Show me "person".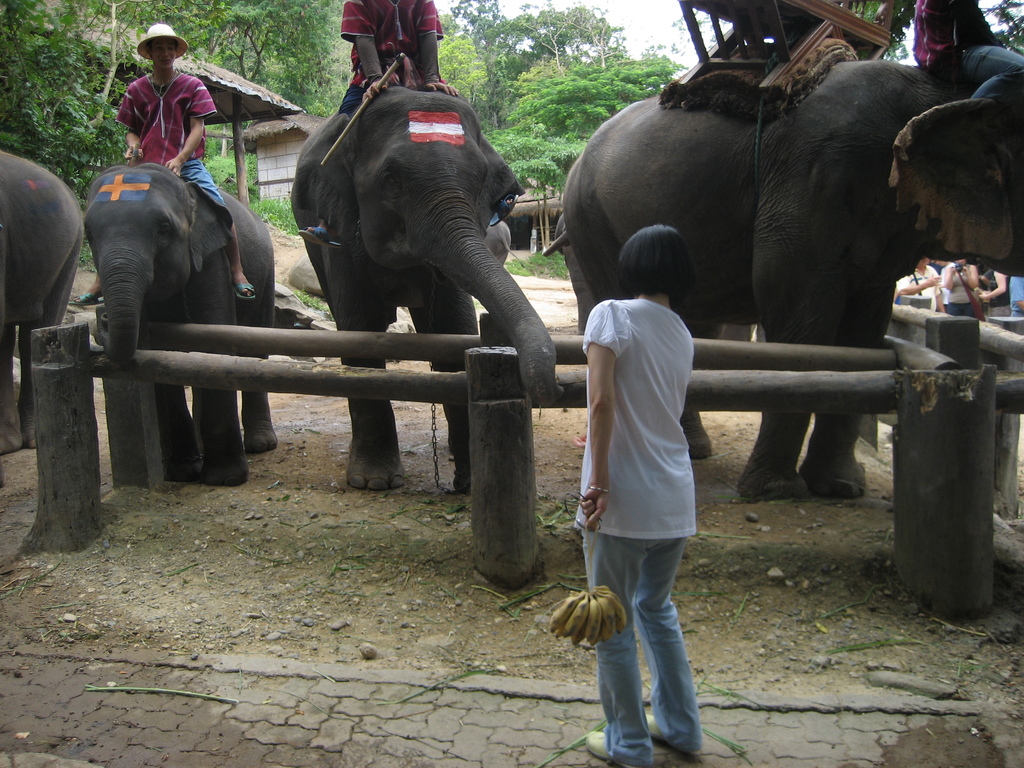
"person" is here: x1=567, y1=229, x2=716, y2=738.
